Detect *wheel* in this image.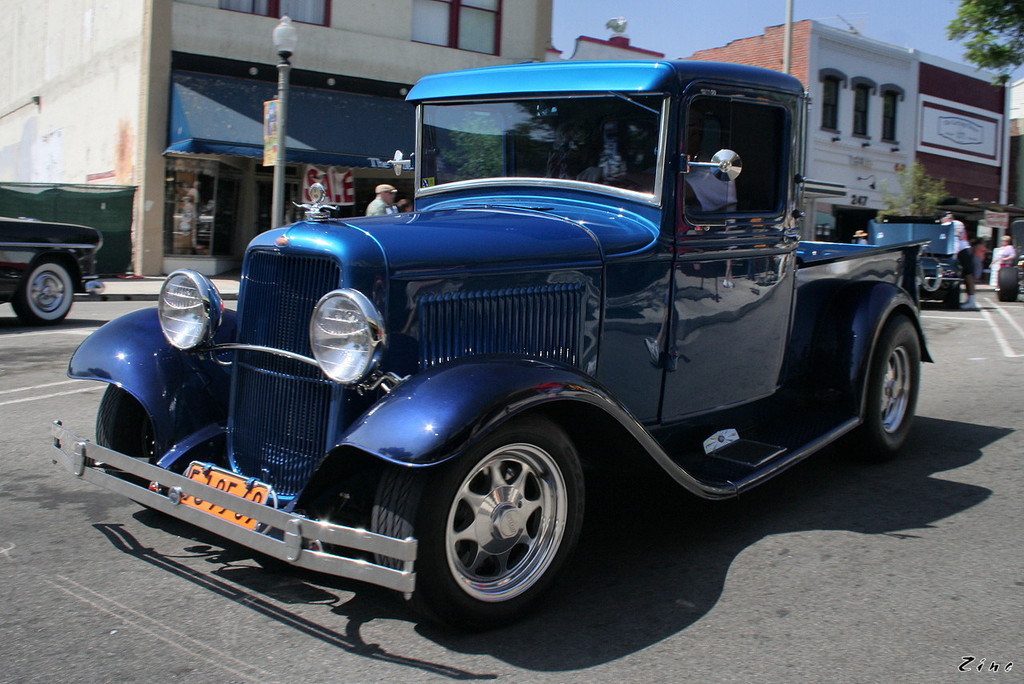
Detection: rect(93, 386, 160, 511).
